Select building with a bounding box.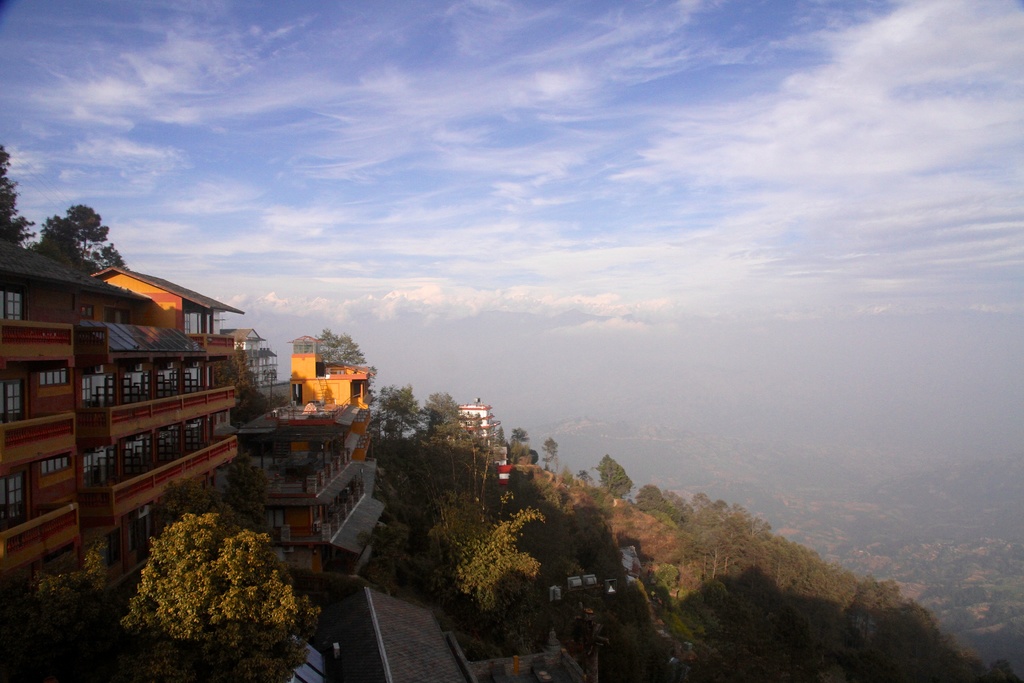
(237,407,377,579).
